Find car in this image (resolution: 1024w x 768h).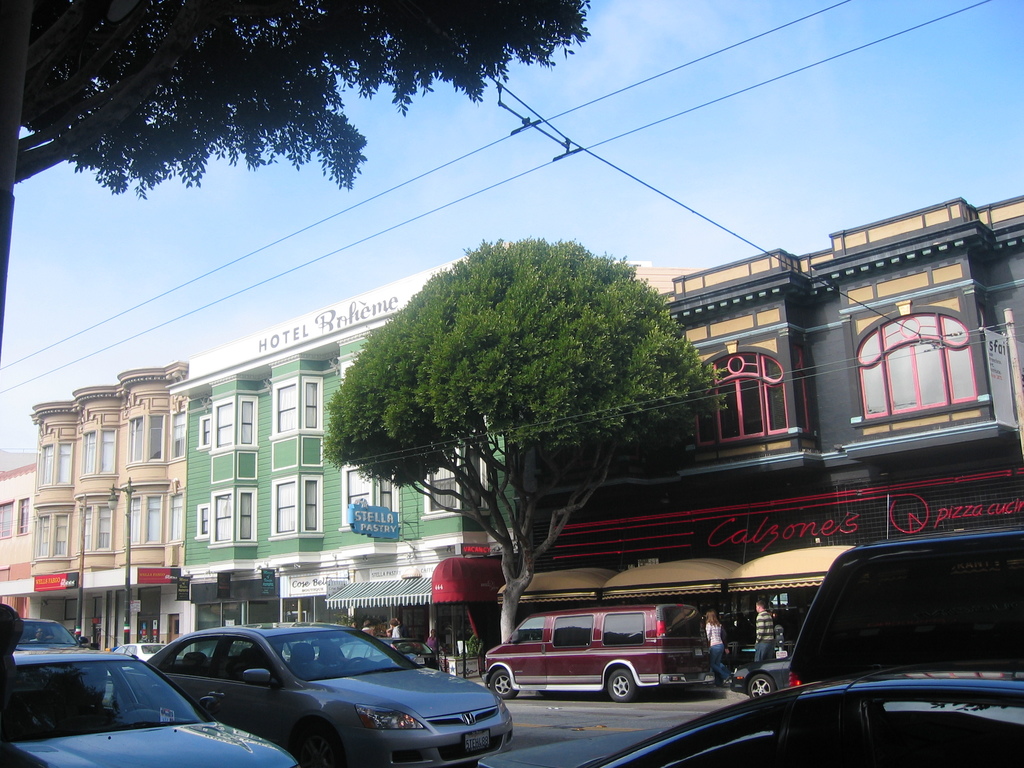
detection(583, 461, 1023, 765).
